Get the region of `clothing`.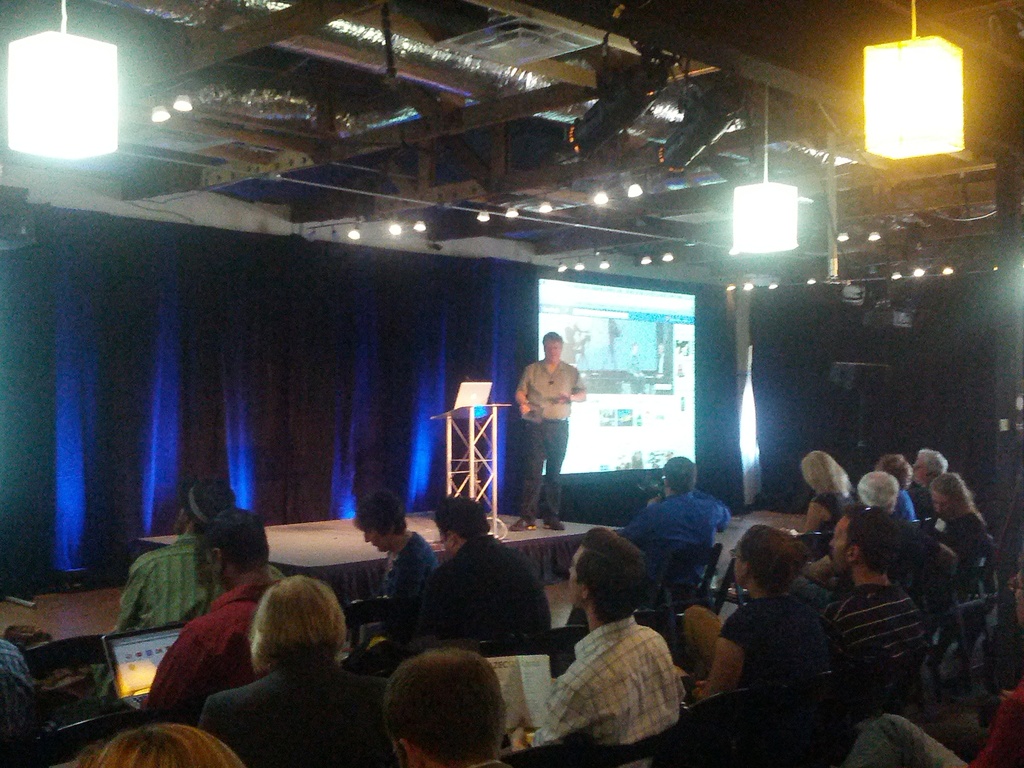
<bbox>906, 474, 941, 516</bbox>.
